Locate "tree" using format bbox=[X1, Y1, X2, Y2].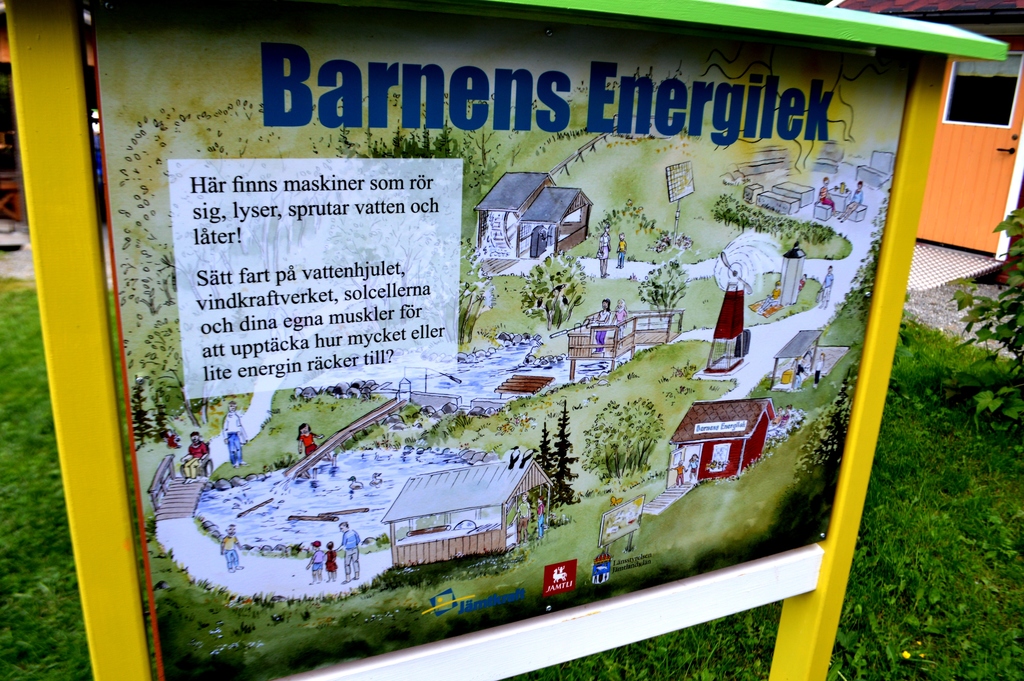
bbox=[583, 397, 641, 477].
